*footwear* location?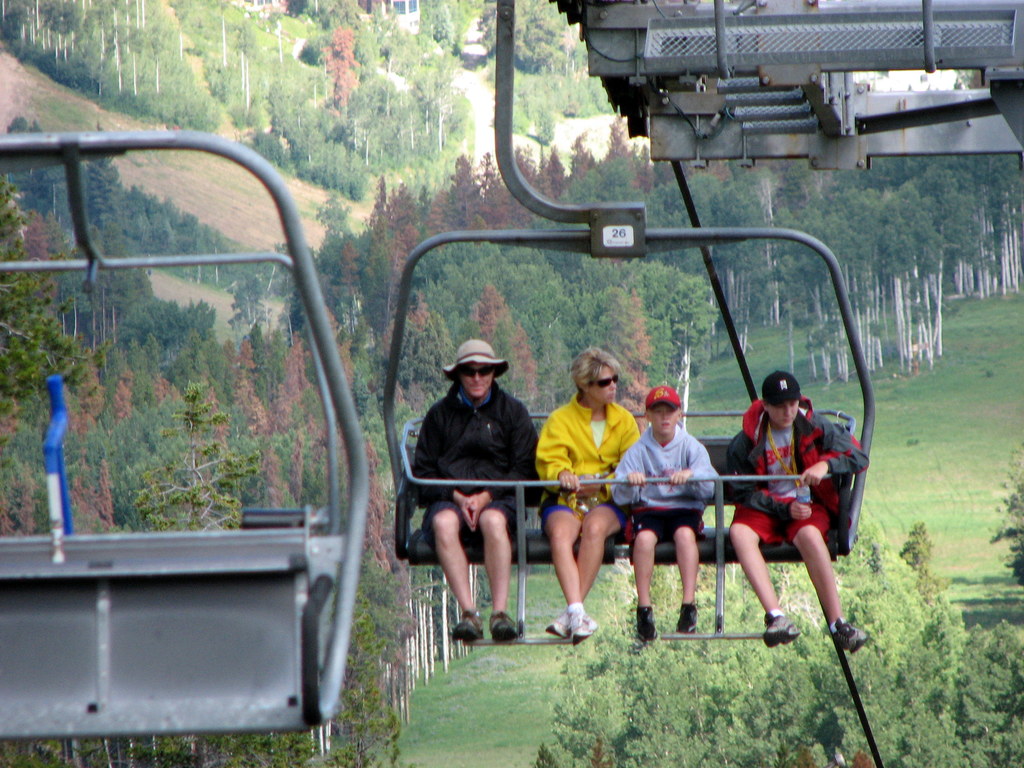
box(488, 611, 518, 644)
